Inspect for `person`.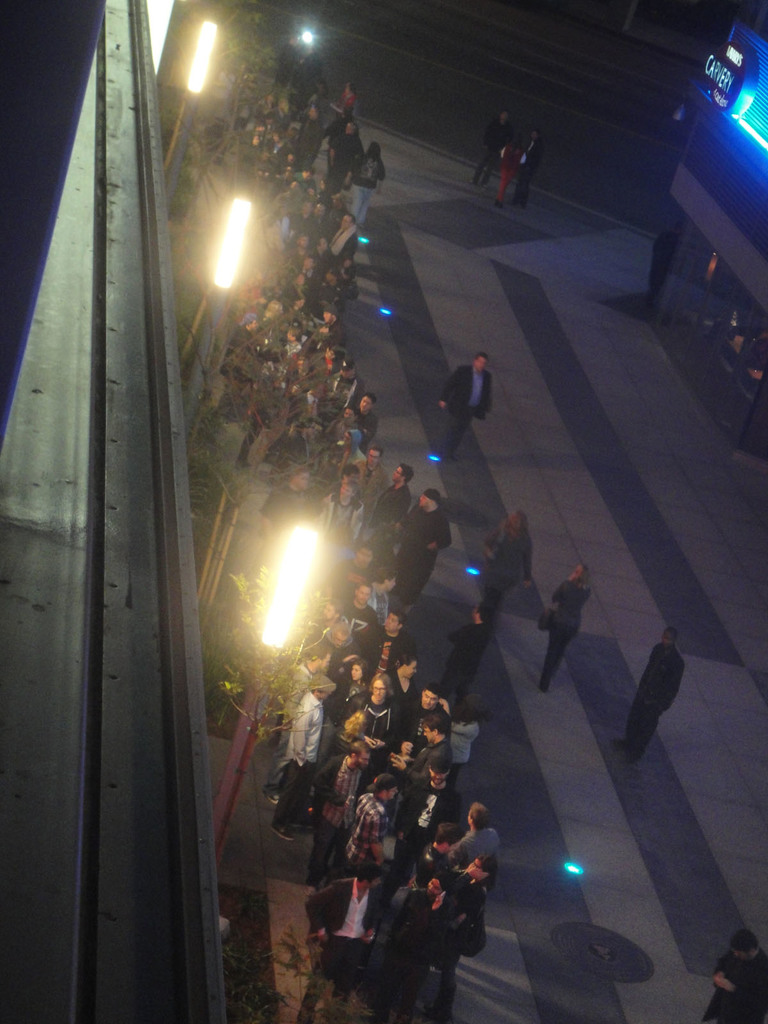
Inspection: bbox=(484, 508, 531, 616).
